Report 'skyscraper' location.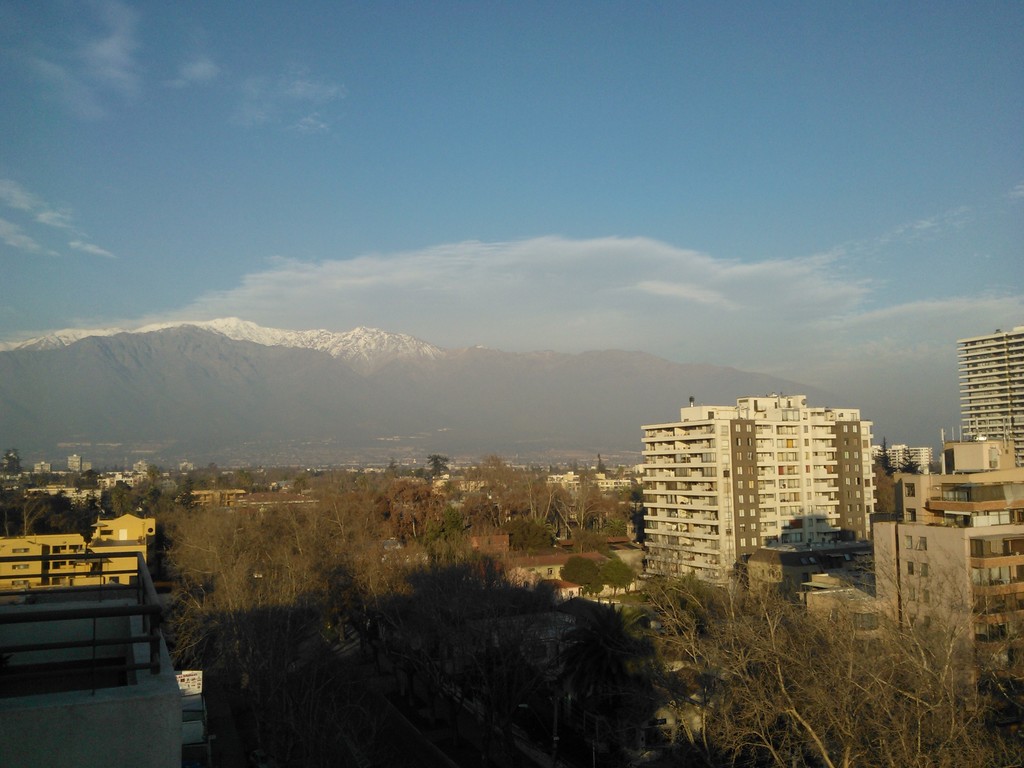
Report: 636 383 888 584.
